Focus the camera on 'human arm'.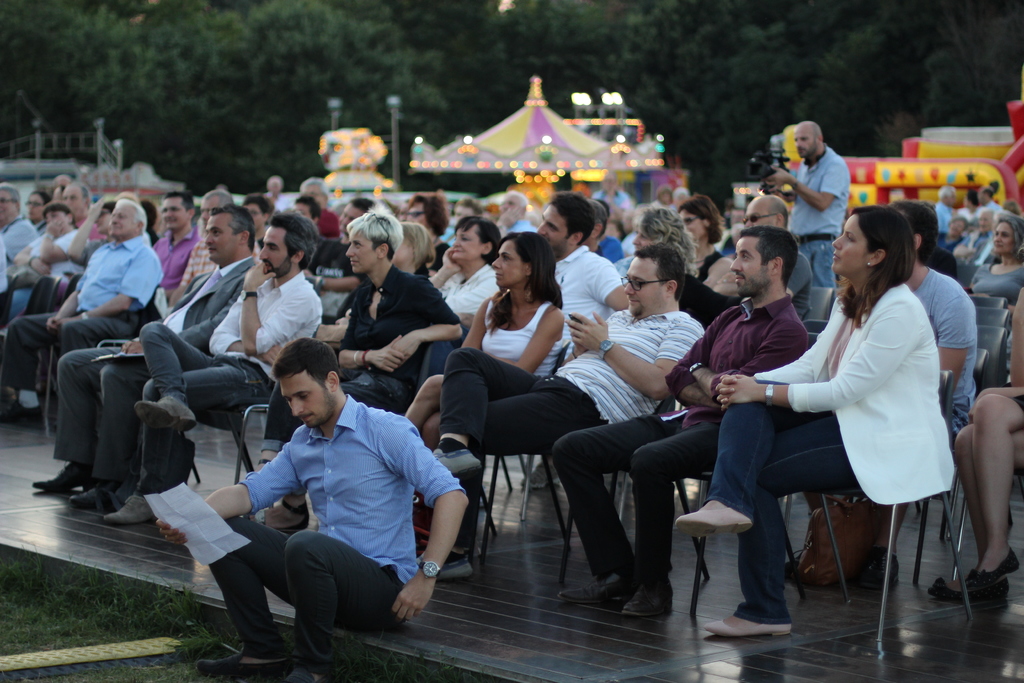
Focus region: l=237, t=258, r=321, b=357.
